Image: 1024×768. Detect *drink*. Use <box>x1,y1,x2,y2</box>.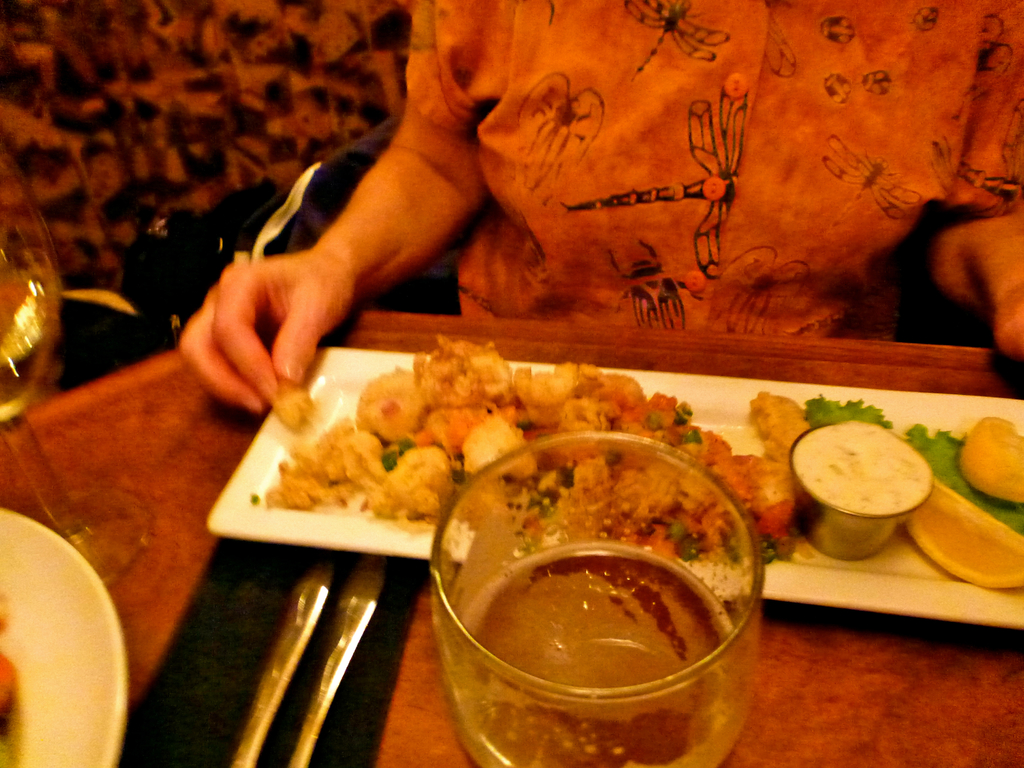
<box>441,548,726,767</box>.
